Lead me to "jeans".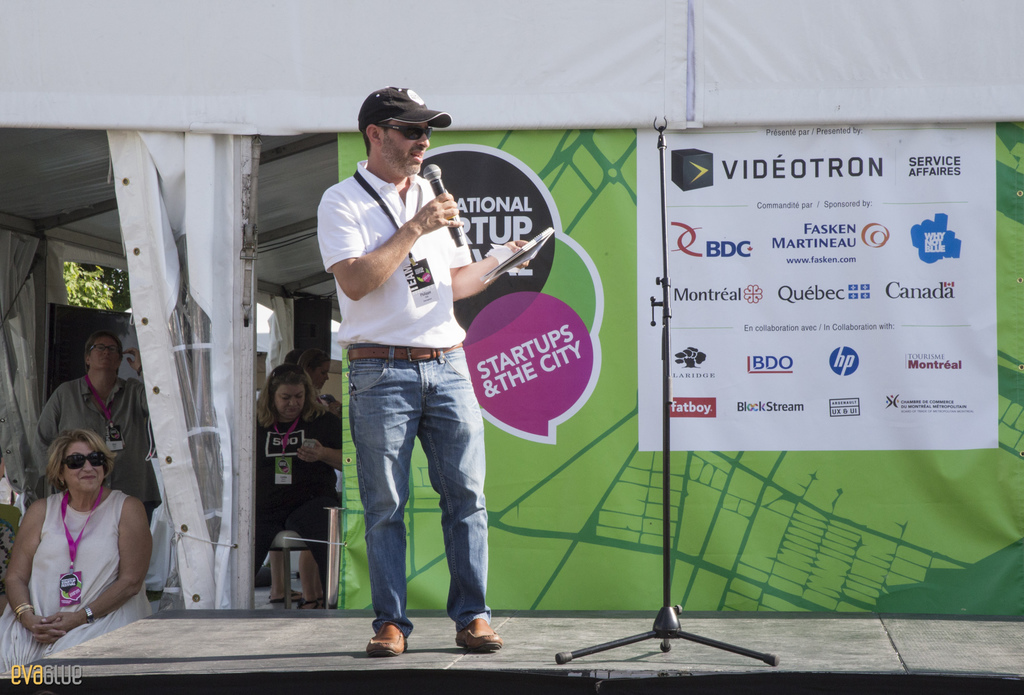
Lead to locate(333, 363, 495, 641).
